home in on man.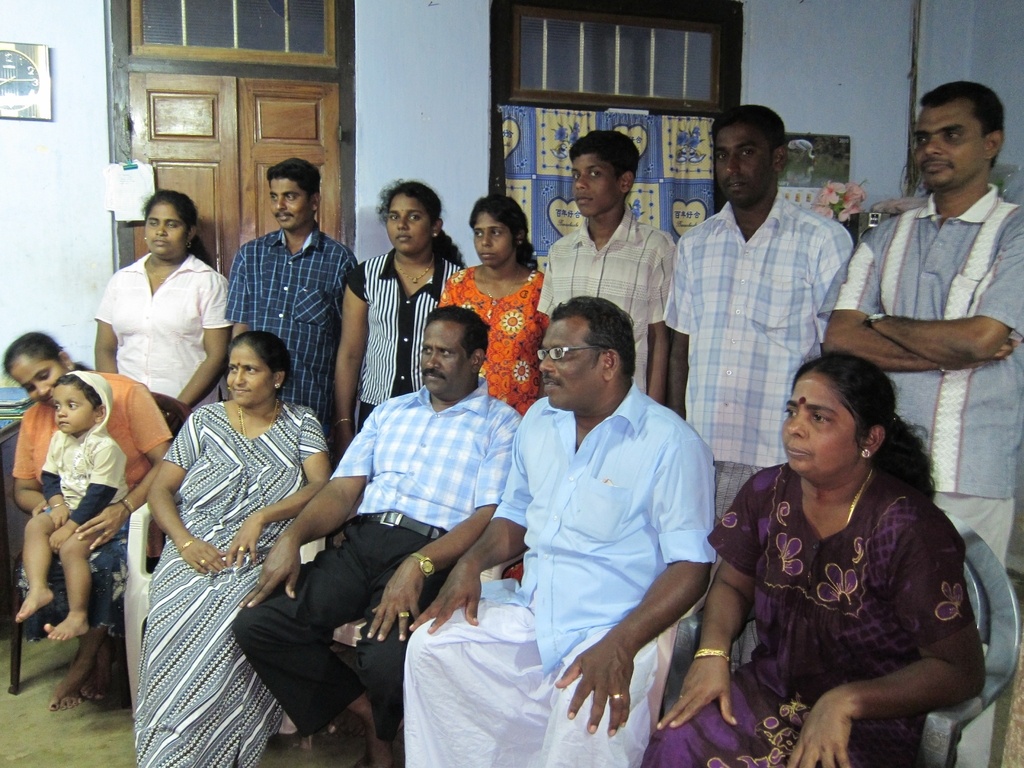
Homed in at [x1=825, y1=80, x2=1023, y2=572].
